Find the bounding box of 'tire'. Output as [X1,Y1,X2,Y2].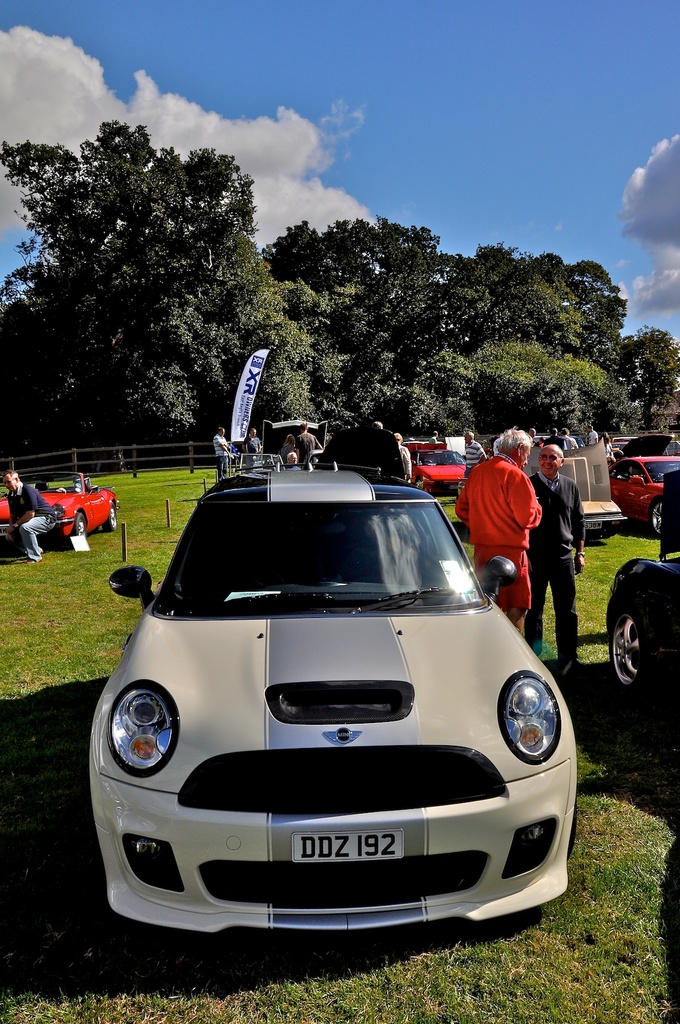
[103,502,117,533].
